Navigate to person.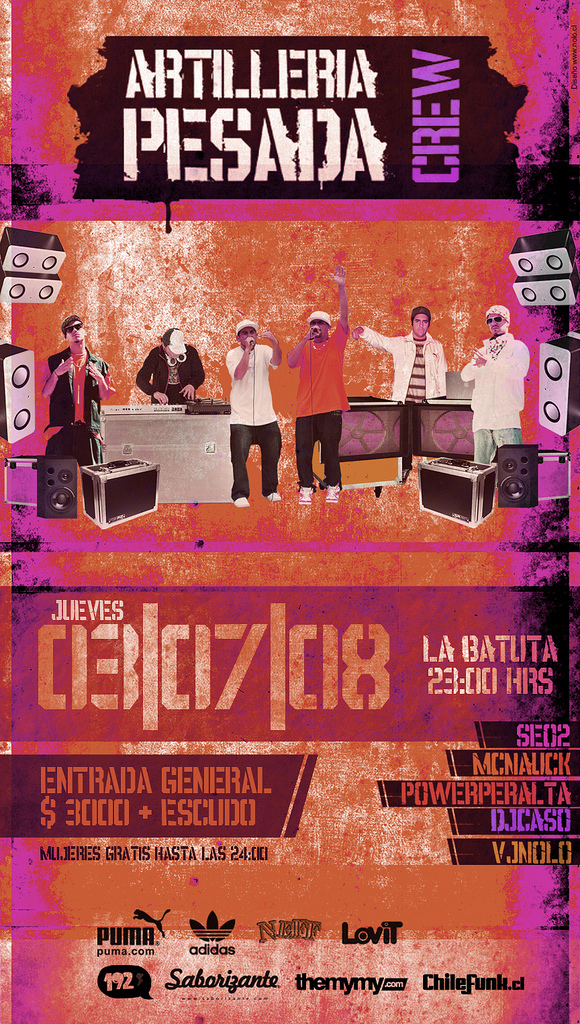
Navigation target: <bbox>341, 298, 438, 483</bbox>.
